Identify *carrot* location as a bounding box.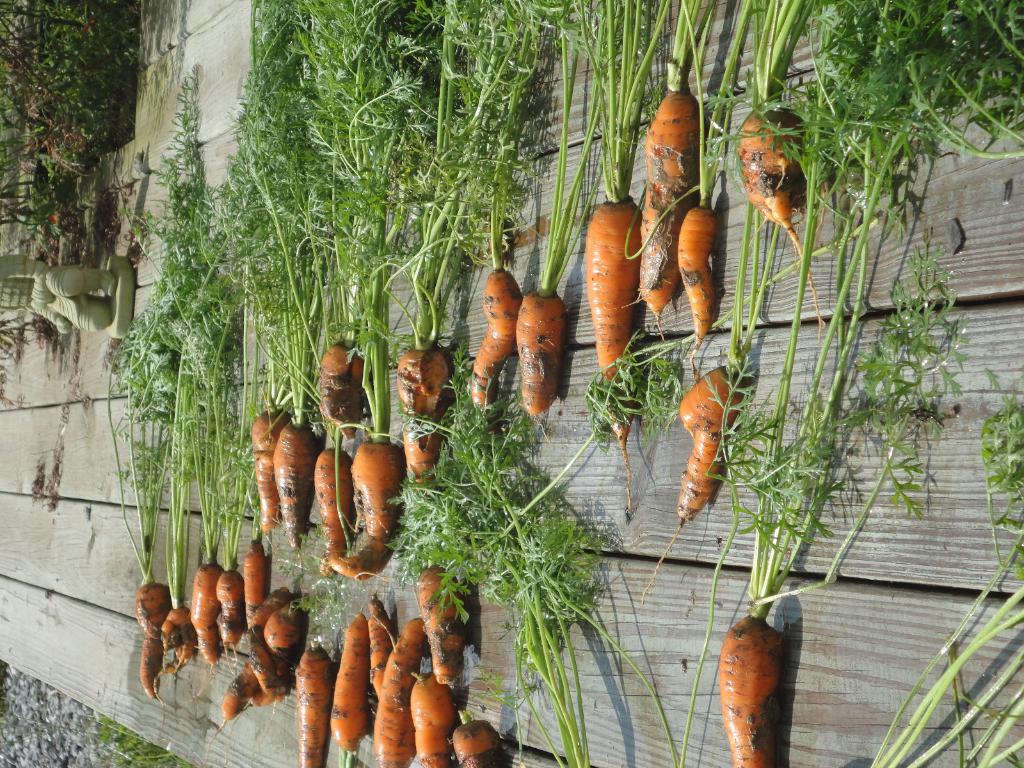
box(717, 611, 785, 767).
